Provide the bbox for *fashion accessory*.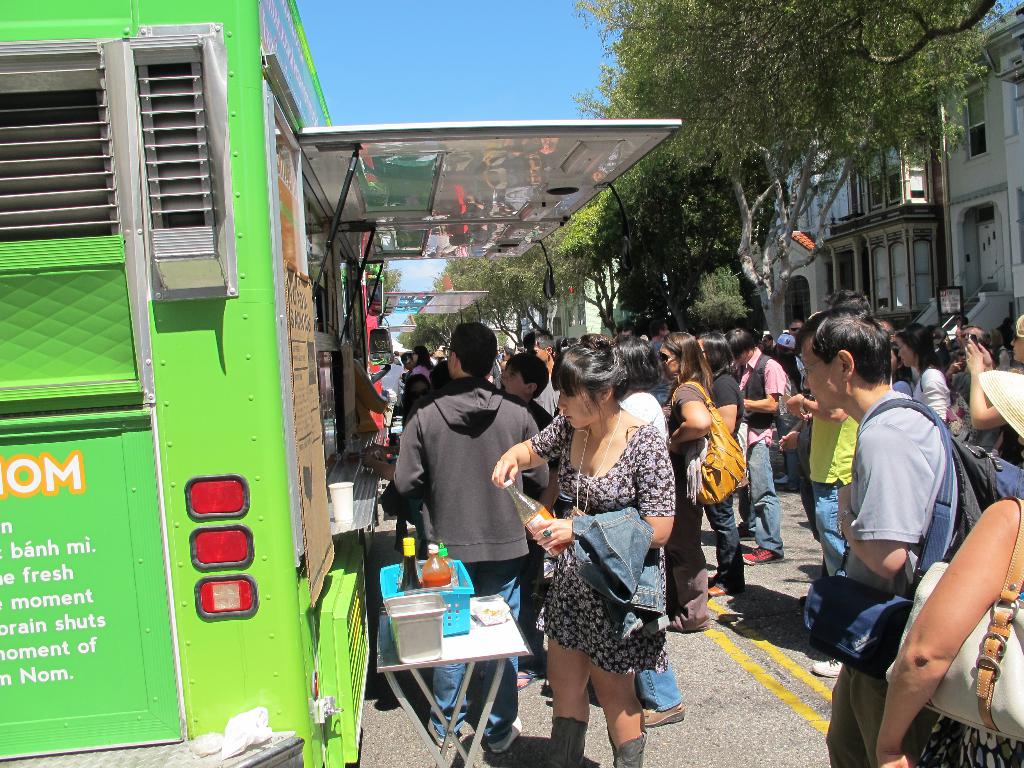
979 371 1023 436.
